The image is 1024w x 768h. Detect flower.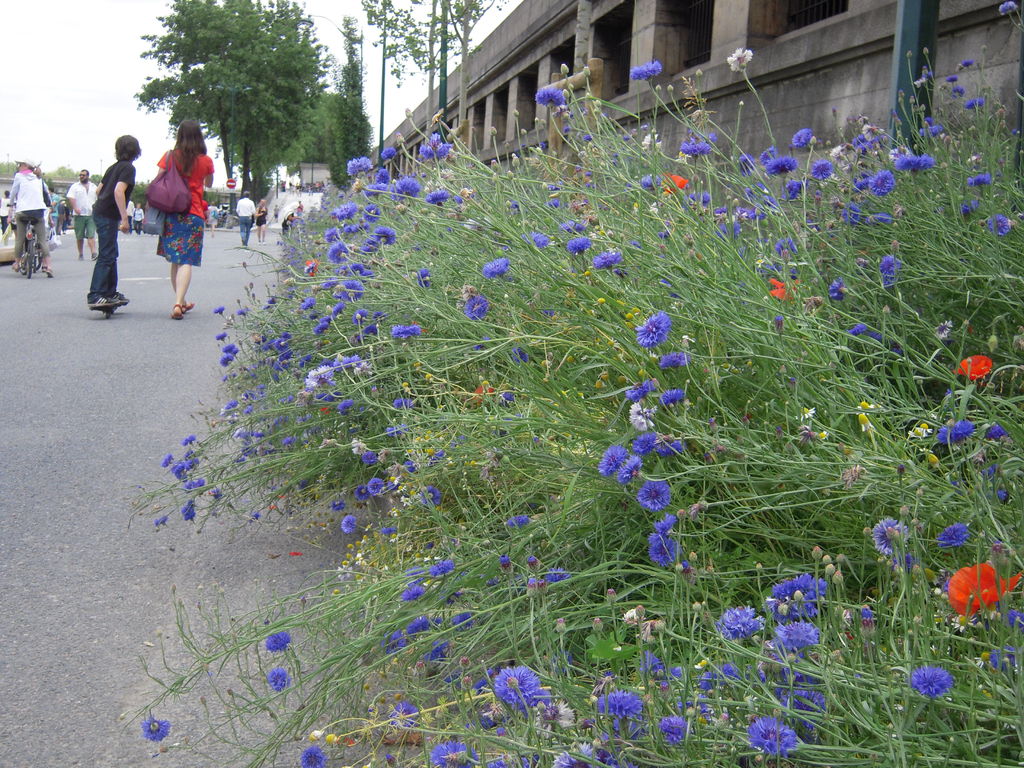
Detection: Rect(648, 531, 677, 570).
